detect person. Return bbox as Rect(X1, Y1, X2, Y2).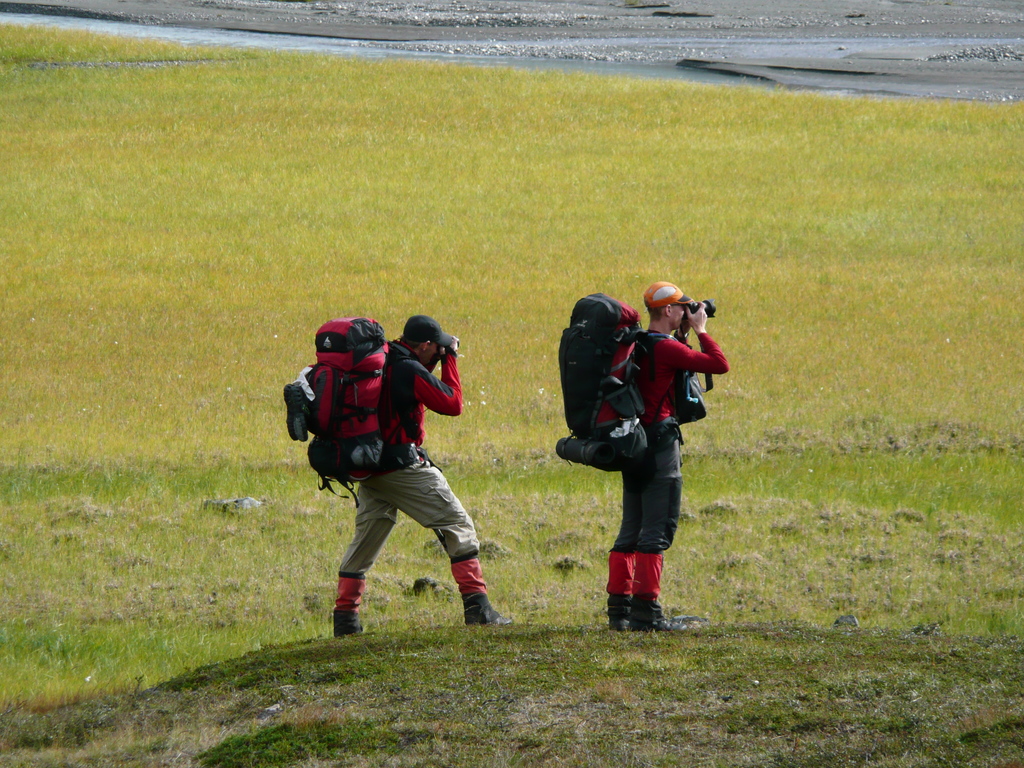
Rect(610, 283, 733, 631).
